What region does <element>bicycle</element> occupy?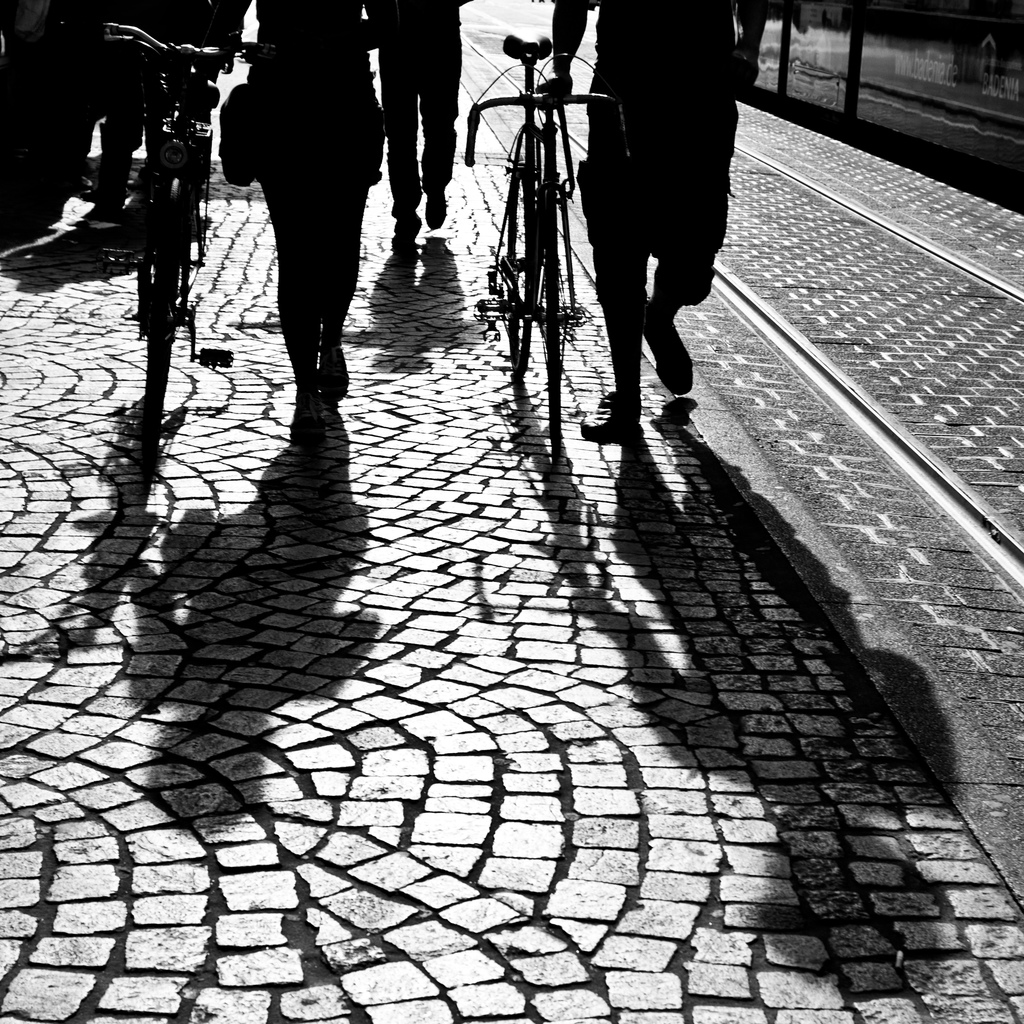
select_region(97, 18, 290, 452).
